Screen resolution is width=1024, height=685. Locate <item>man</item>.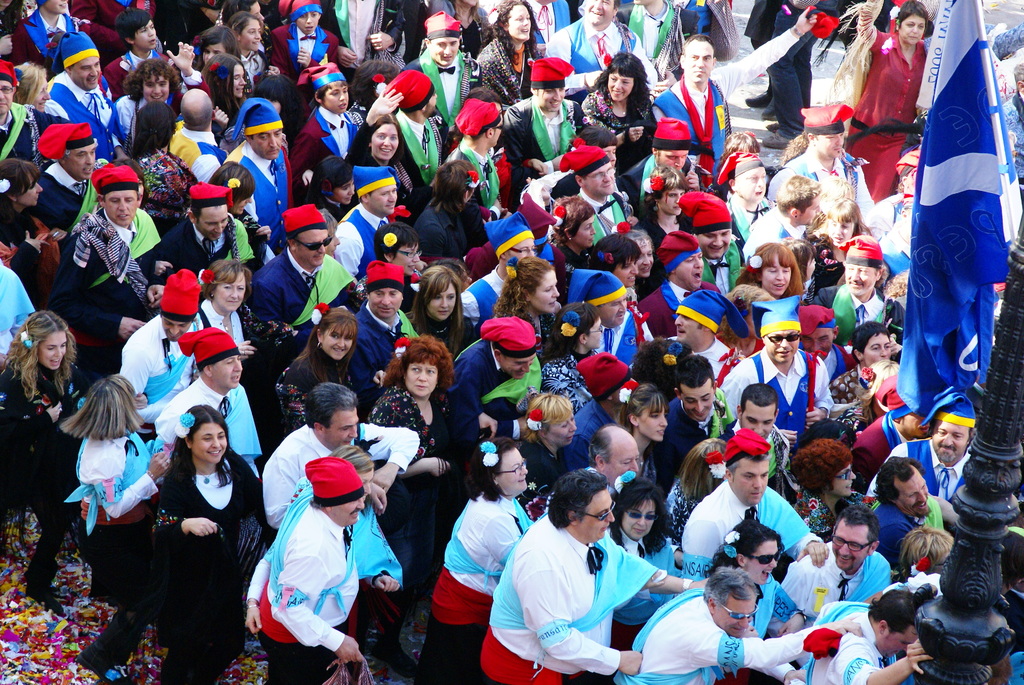
rect(655, 7, 821, 182).
